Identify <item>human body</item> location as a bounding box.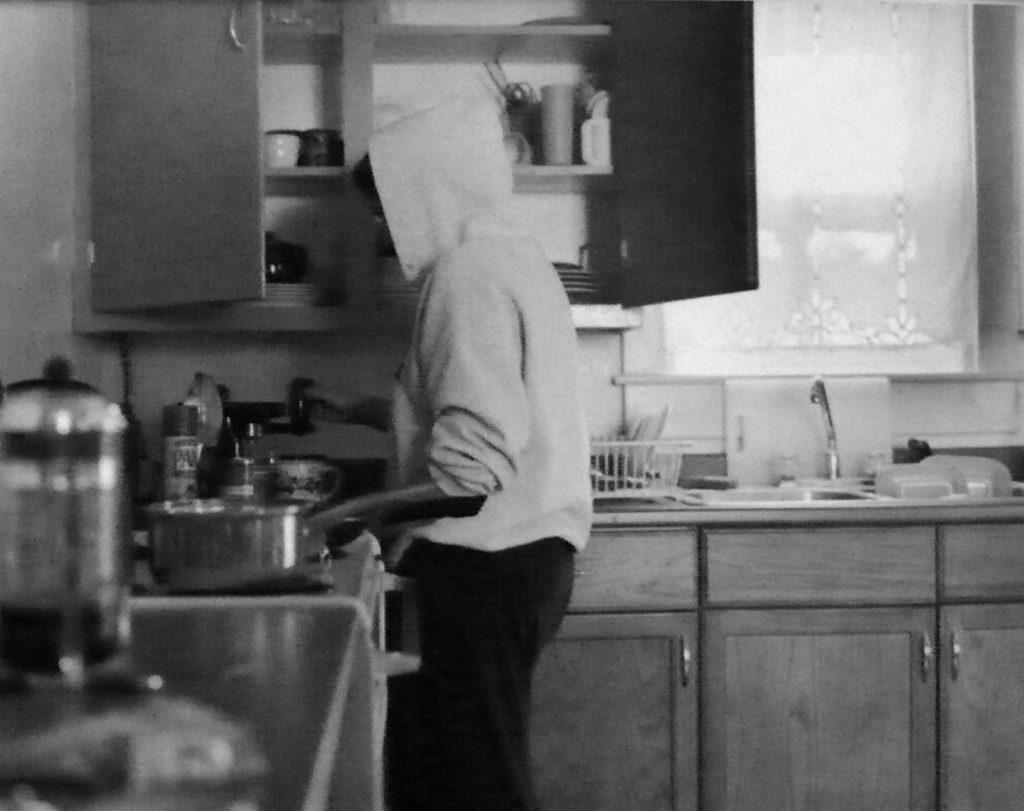
[344,132,607,794].
